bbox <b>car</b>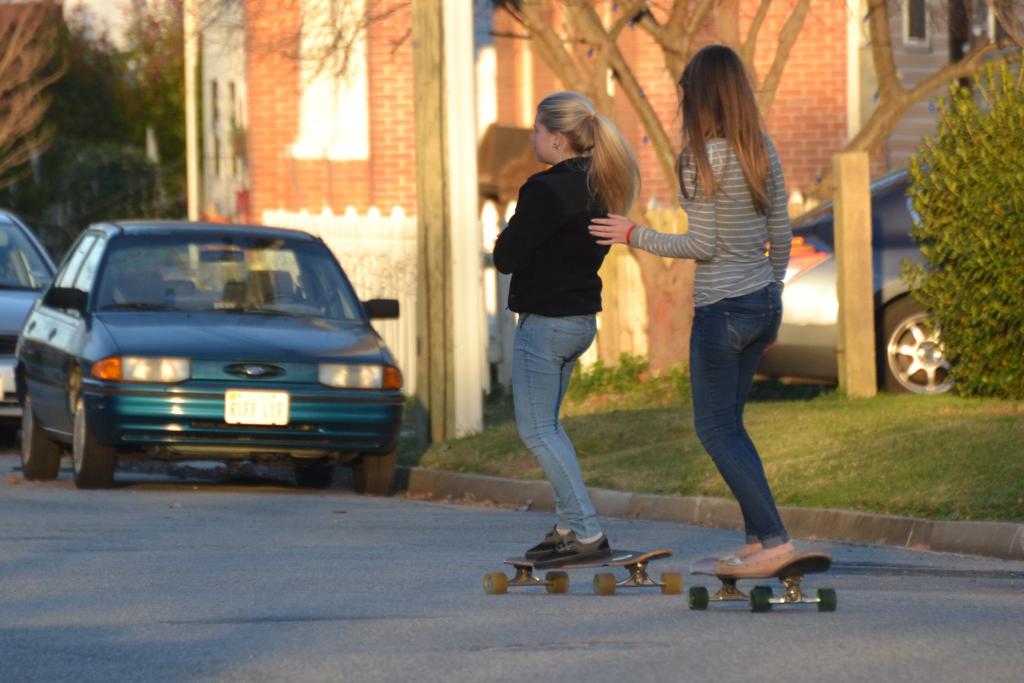
box(4, 225, 420, 500)
